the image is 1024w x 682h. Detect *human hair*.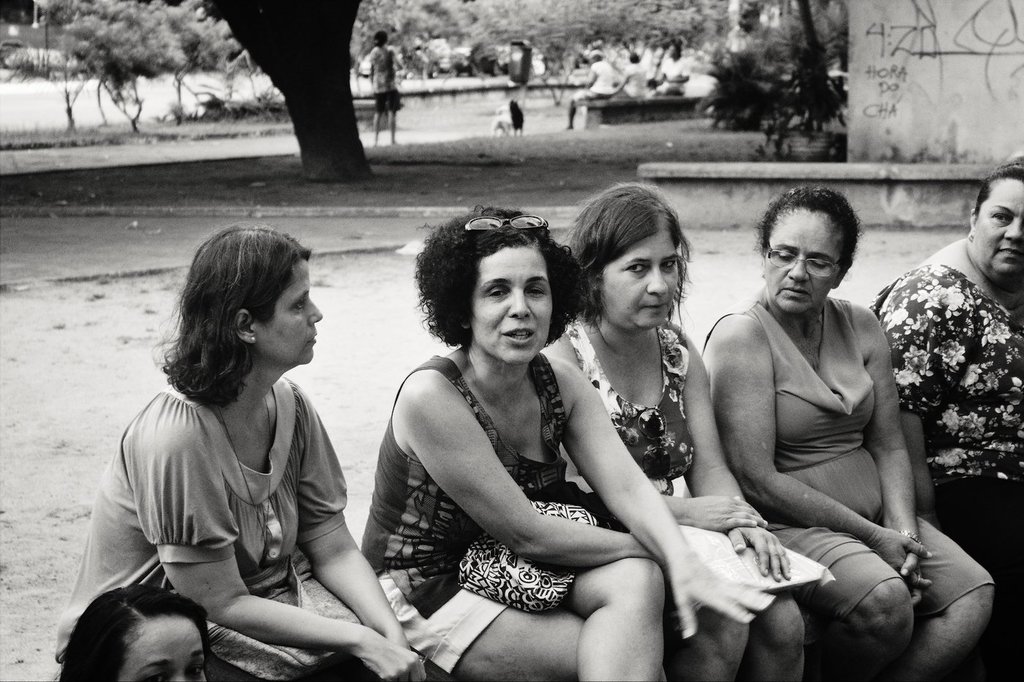
Detection: 756, 186, 858, 259.
